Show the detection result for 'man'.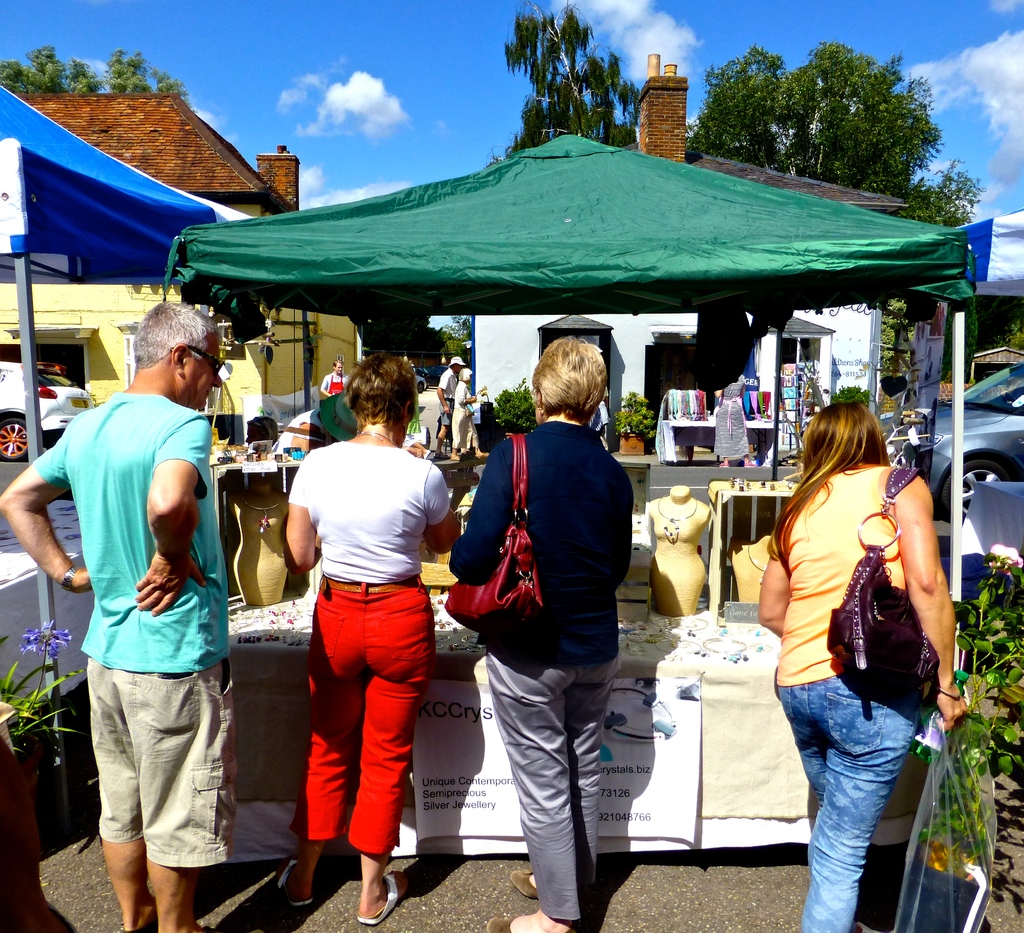
x1=41, y1=305, x2=256, y2=928.
